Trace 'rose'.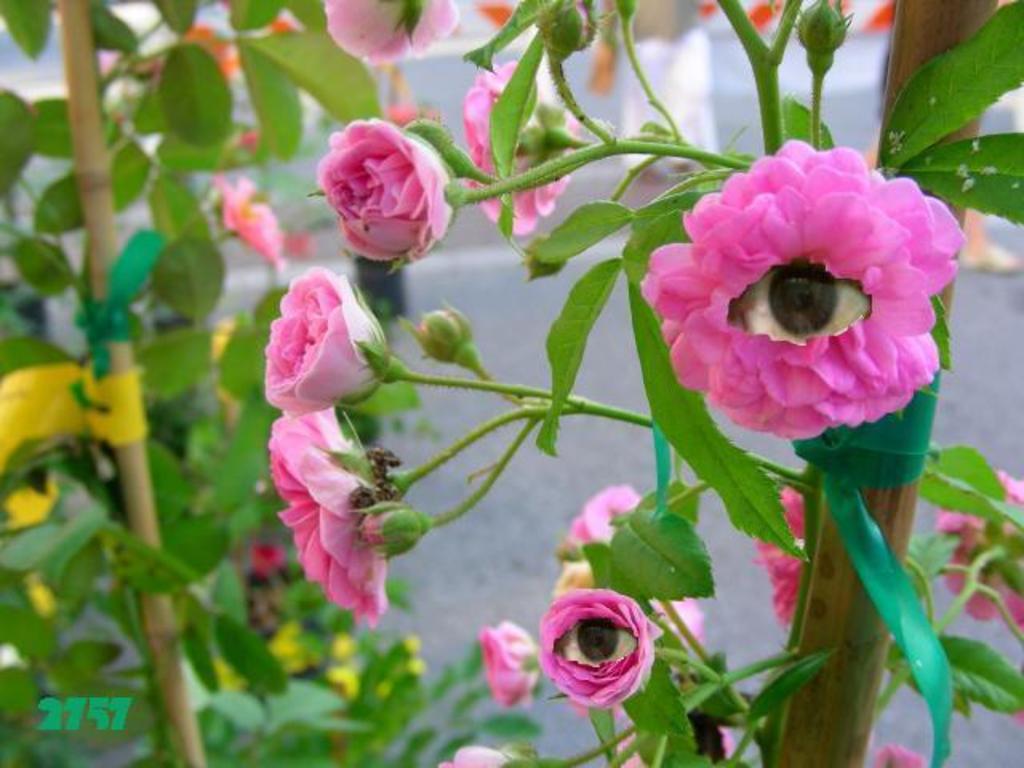
Traced to 267,266,389,419.
